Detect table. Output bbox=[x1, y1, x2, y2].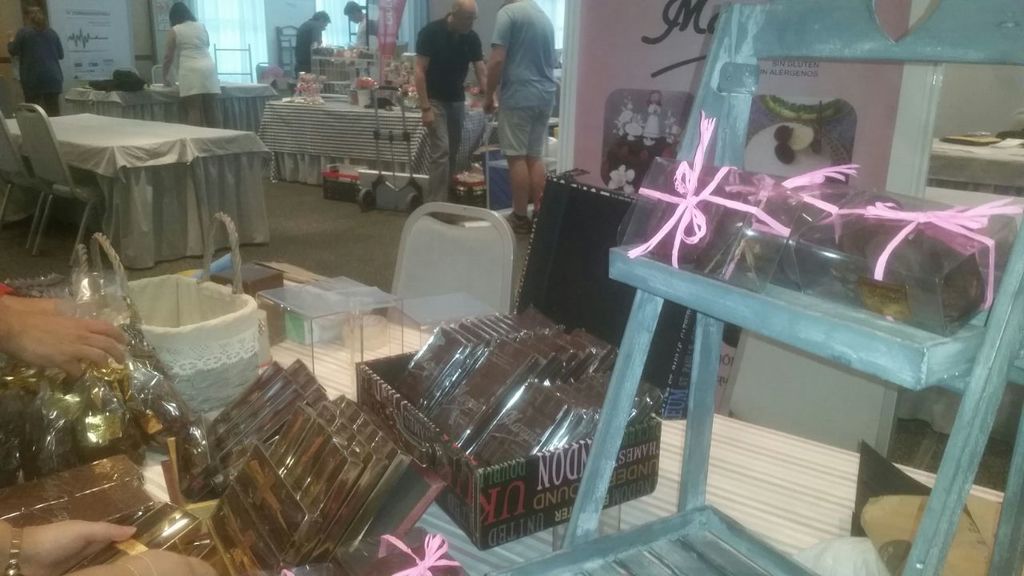
bbox=[68, 85, 268, 134].
